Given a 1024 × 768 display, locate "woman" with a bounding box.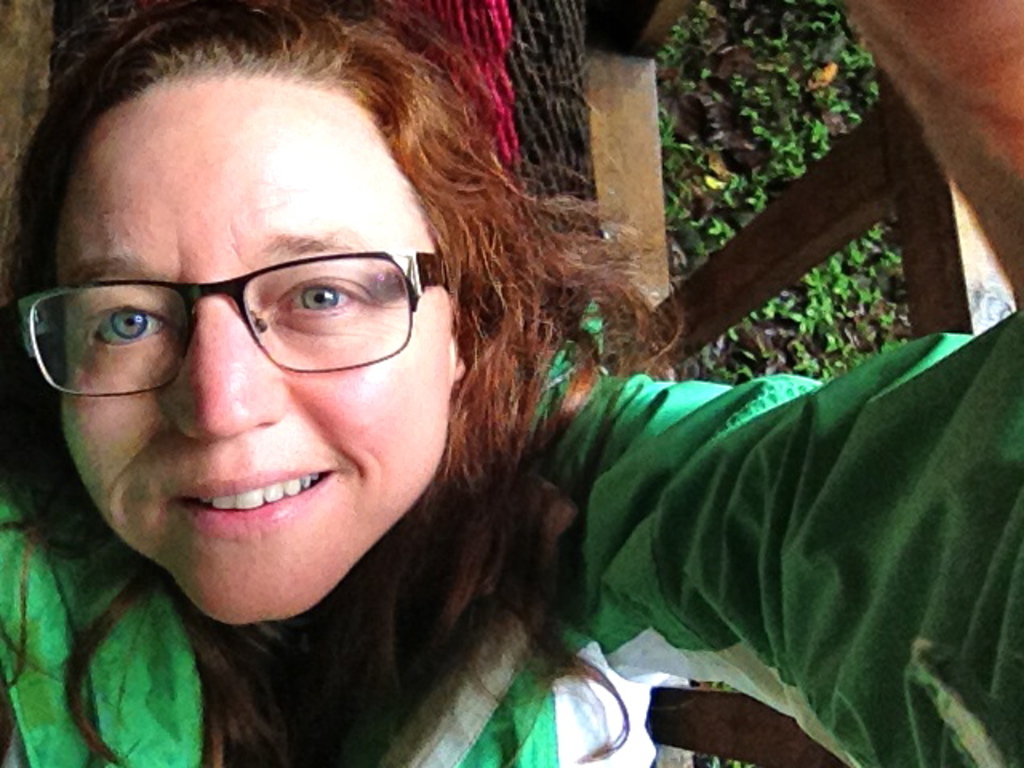
Located: Rect(5, 0, 1022, 766).
